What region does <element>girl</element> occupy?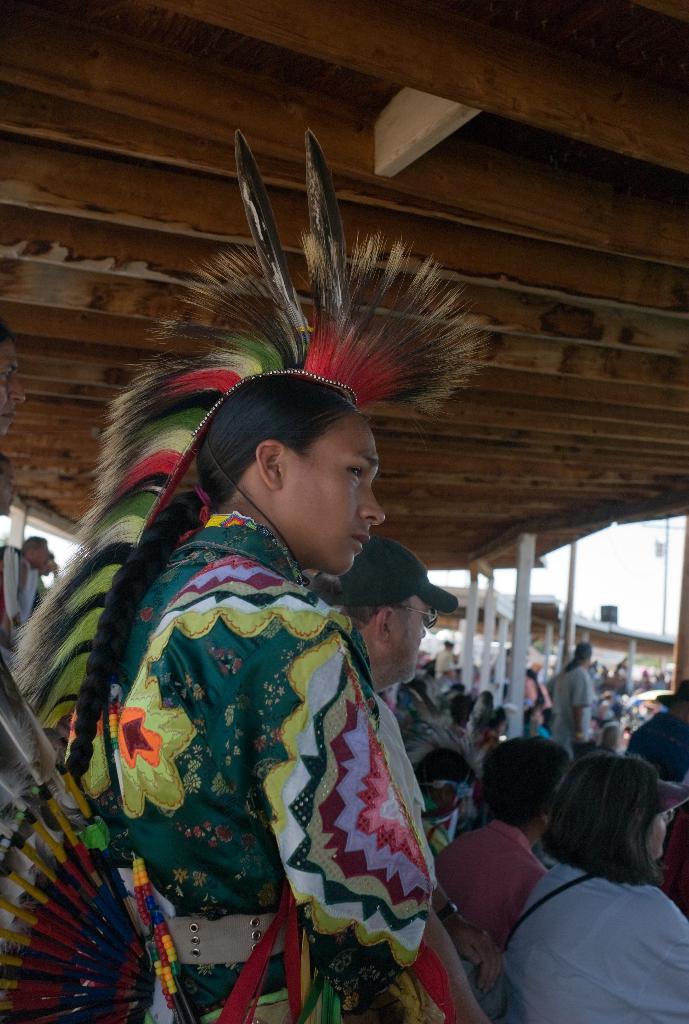
bbox(22, 225, 485, 1023).
